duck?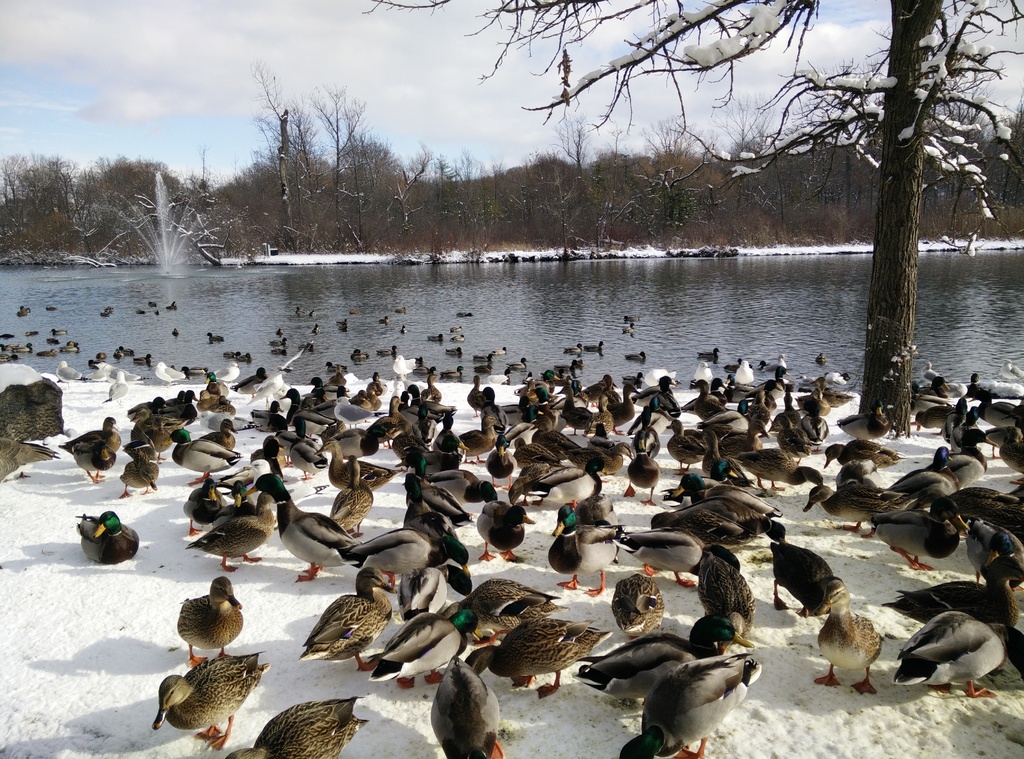
(422, 468, 493, 515)
